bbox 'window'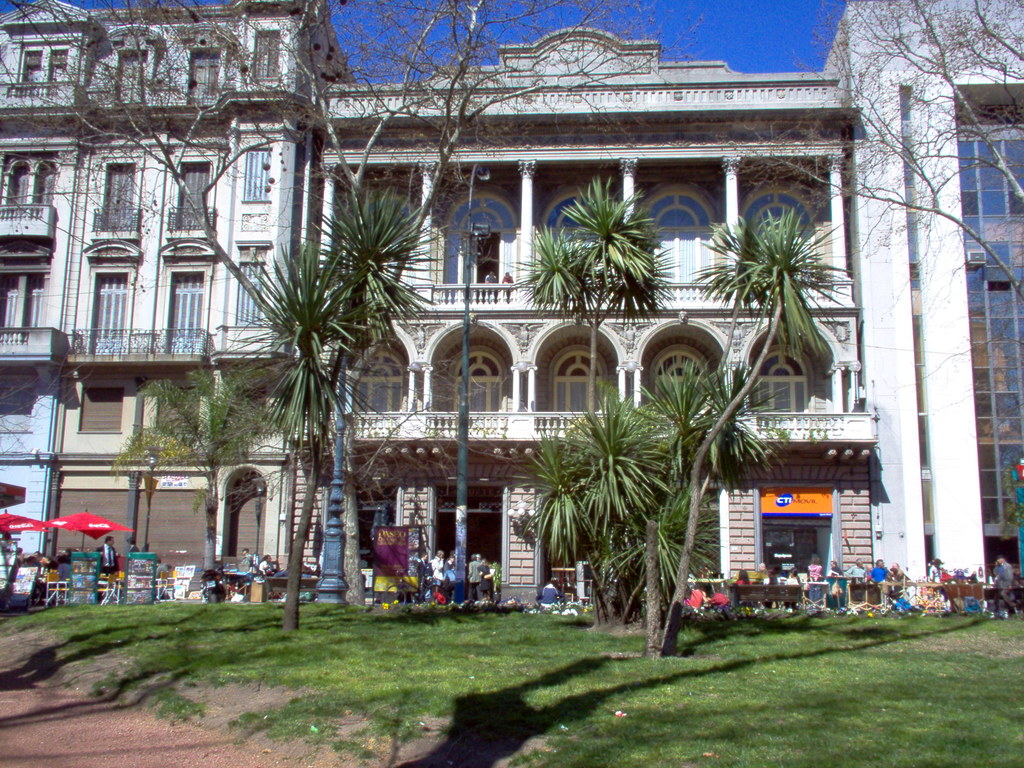
box=[191, 52, 222, 111]
